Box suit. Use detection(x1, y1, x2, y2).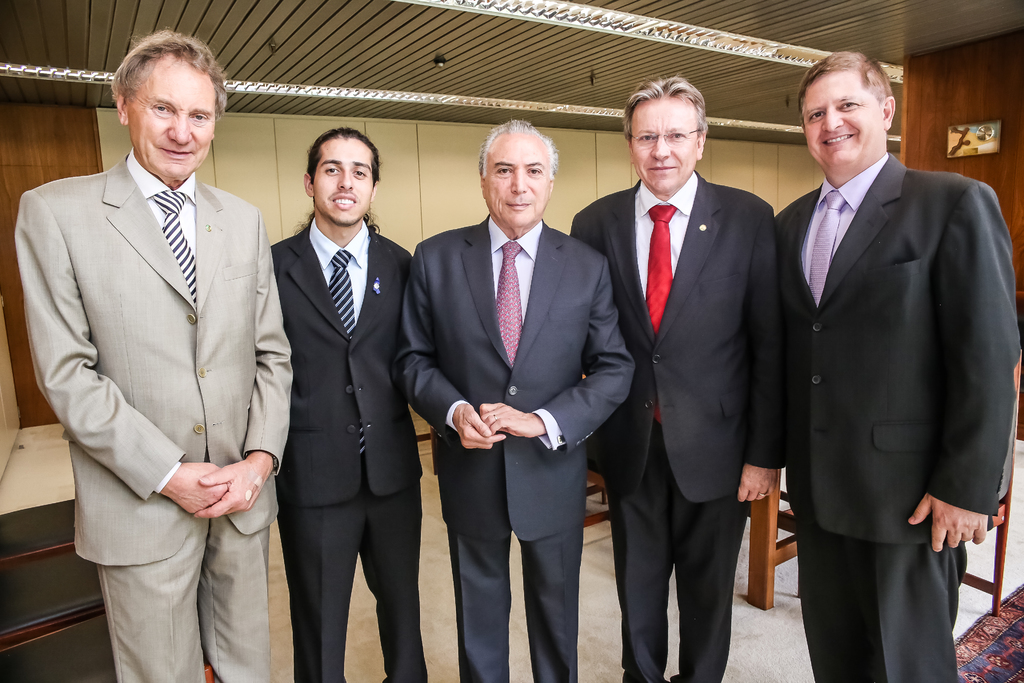
detection(9, 147, 294, 682).
